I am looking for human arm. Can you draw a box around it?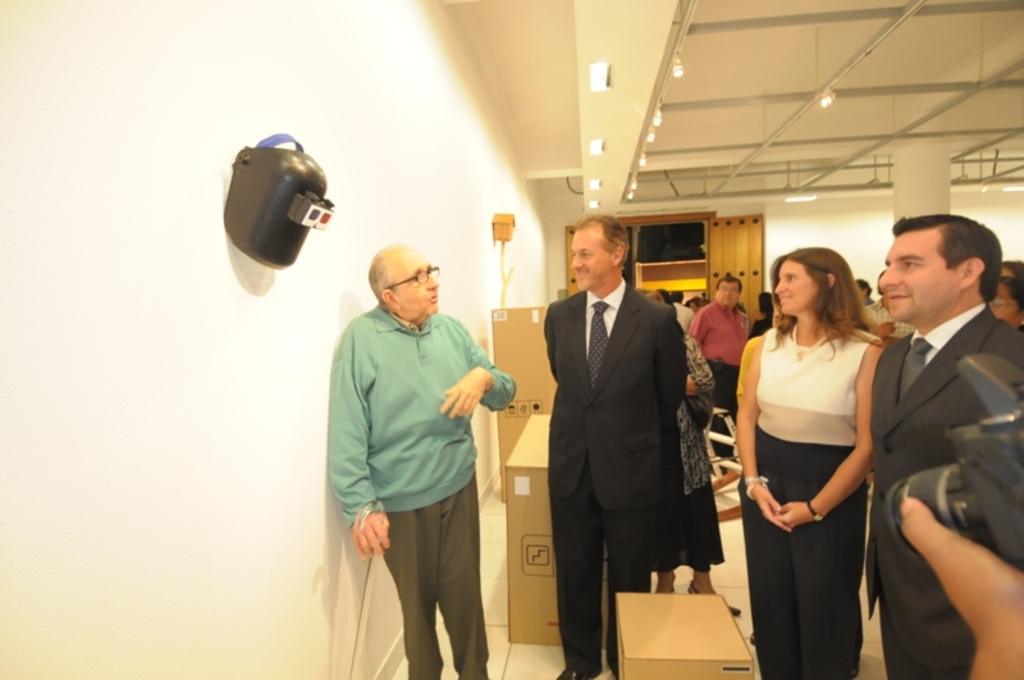
Sure, the bounding box is detection(777, 336, 884, 520).
